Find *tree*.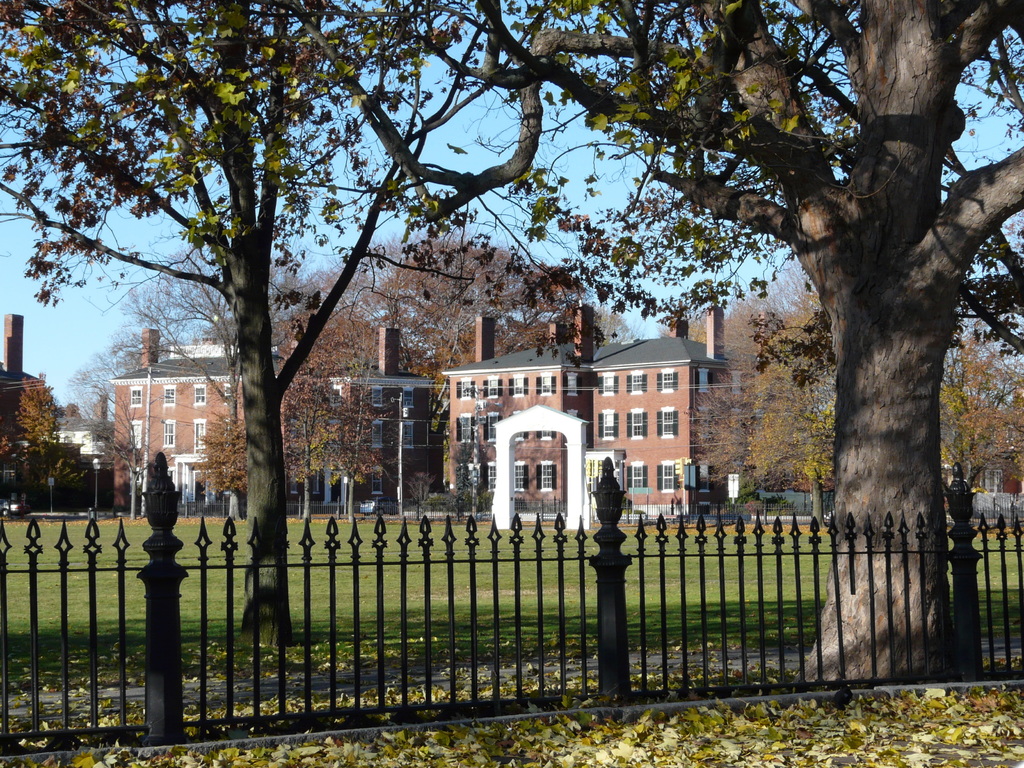
Rect(602, 286, 631, 344).
